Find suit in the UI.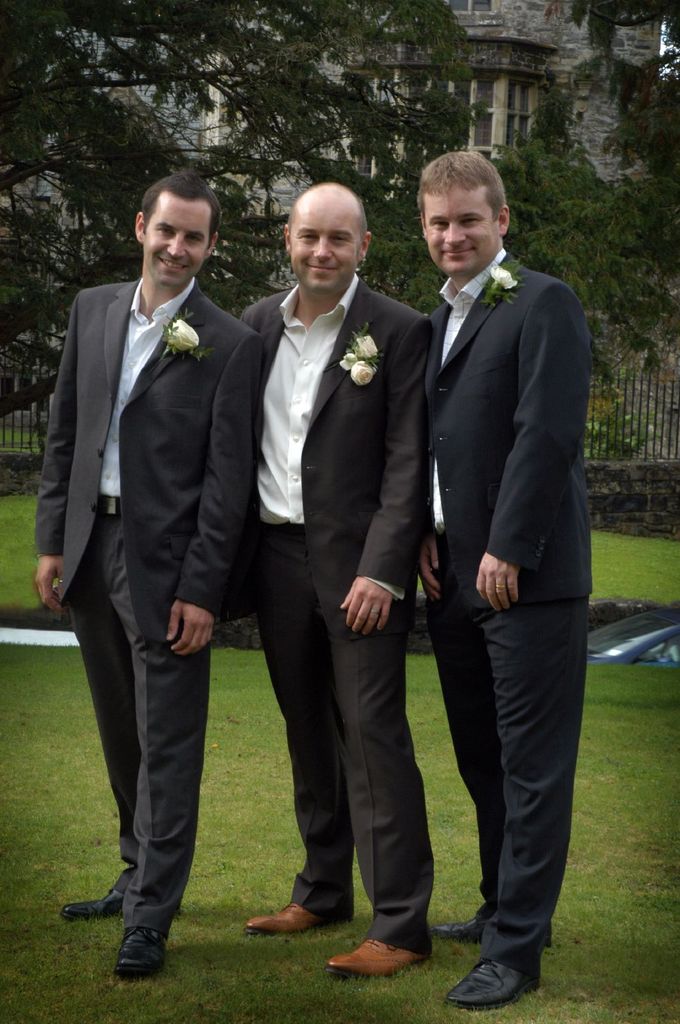
UI element at Rect(241, 282, 431, 957).
